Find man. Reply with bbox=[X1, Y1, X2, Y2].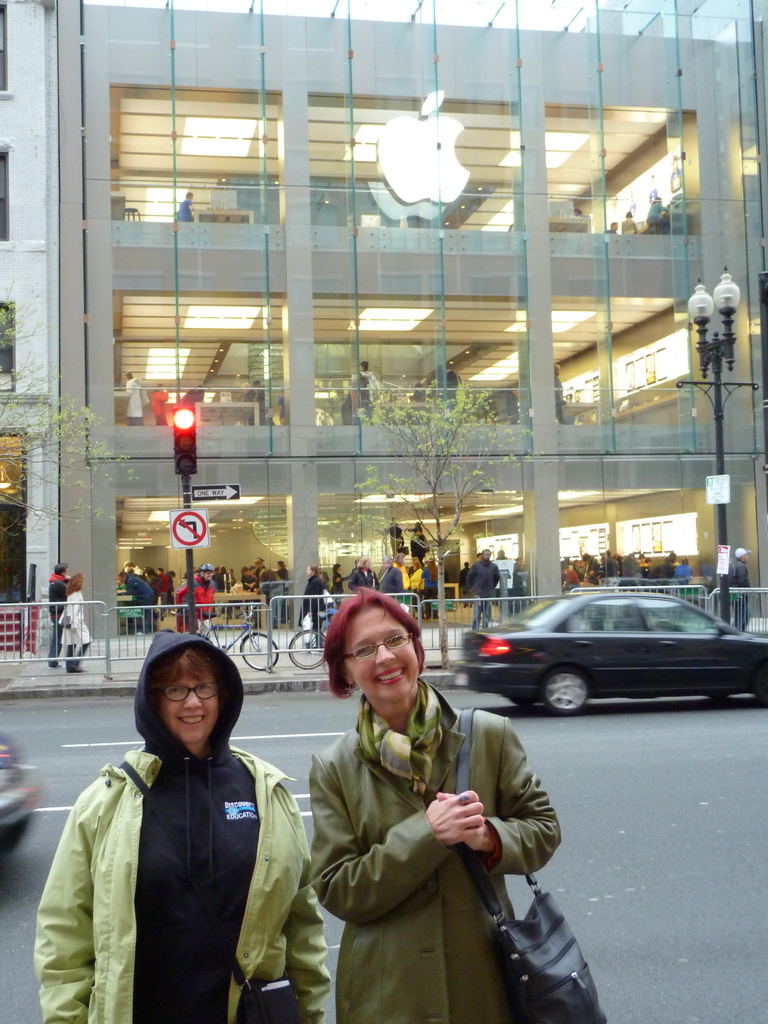
bbox=[728, 548, 751, 630].
